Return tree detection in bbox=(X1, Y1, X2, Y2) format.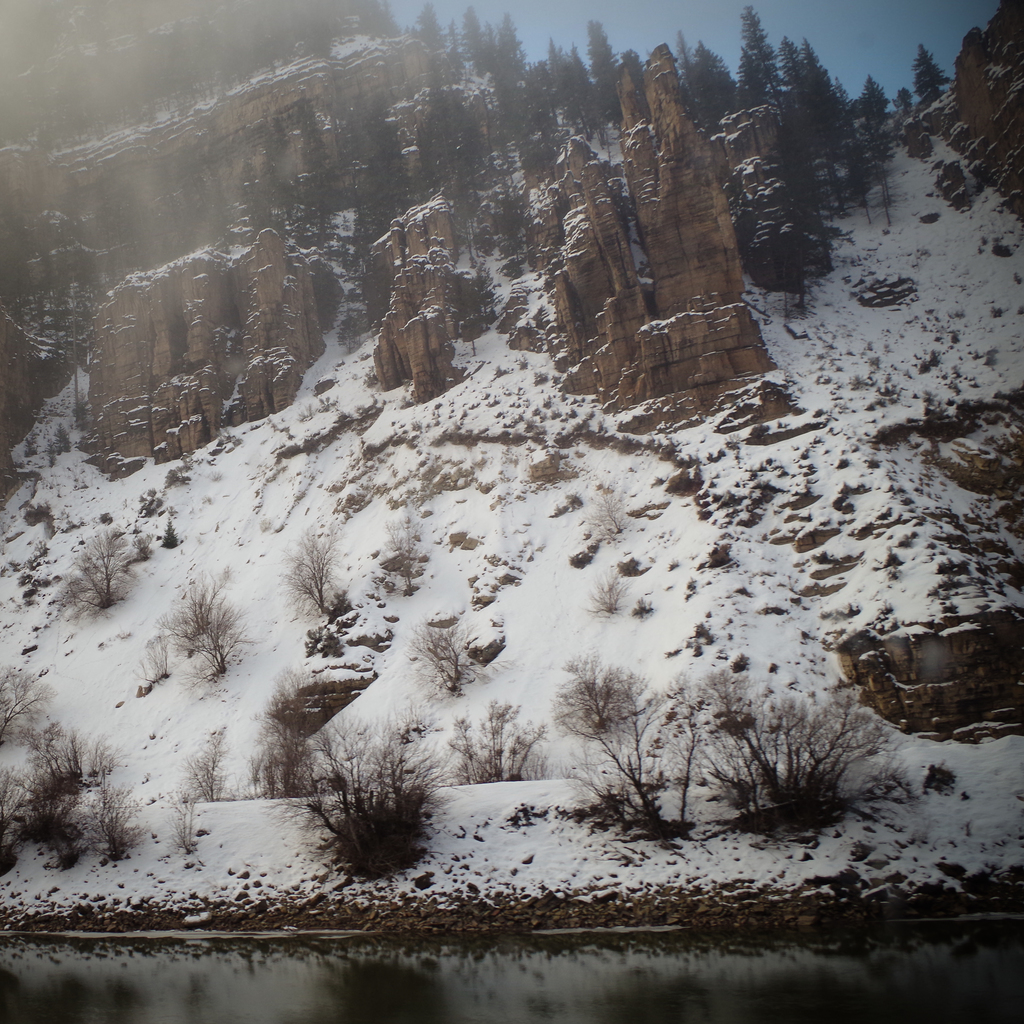
bbox=(129, 563, 246, 687).
